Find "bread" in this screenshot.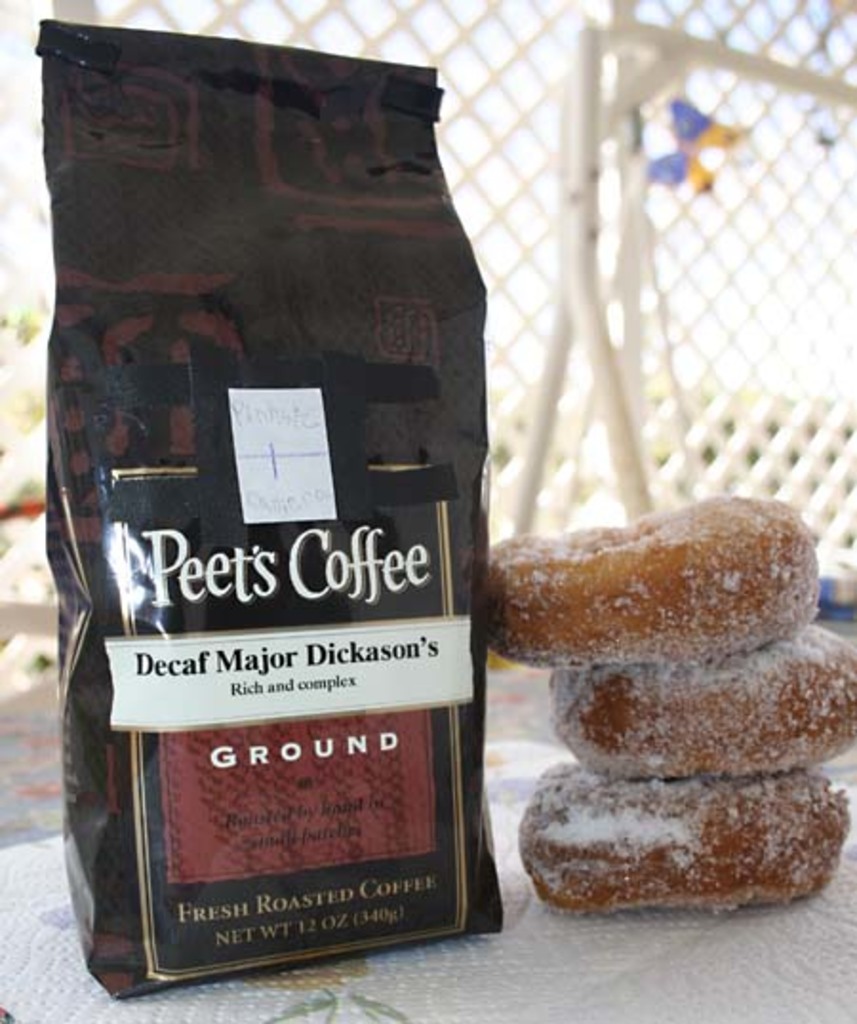
The bounding box for "bread" is box(558, 634, 855, 771).
